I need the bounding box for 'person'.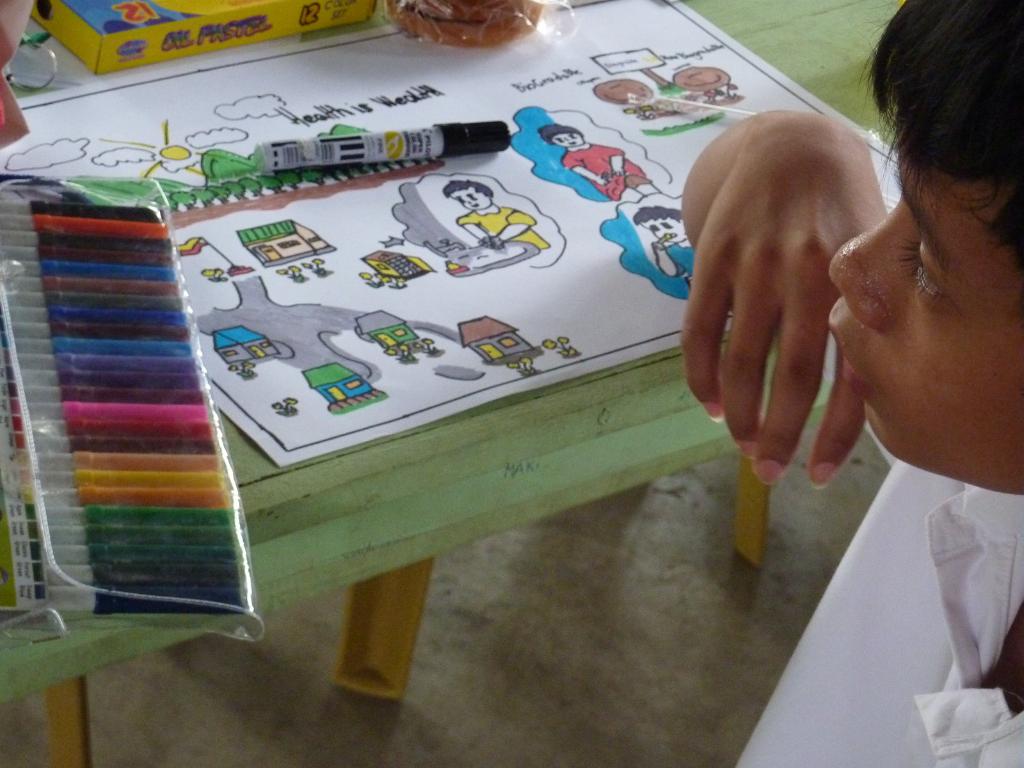
Here it is: box(440, 171, 551, 264).
